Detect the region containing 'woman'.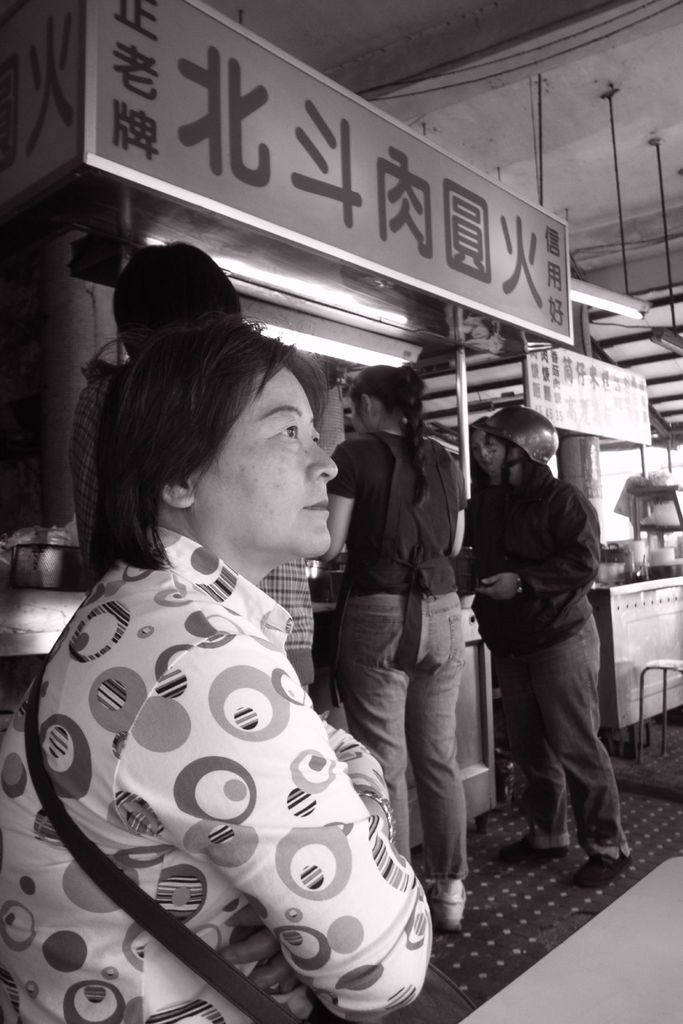
{"x1": 88, "y1": 235, "x2": 248, "y2": 595}.
